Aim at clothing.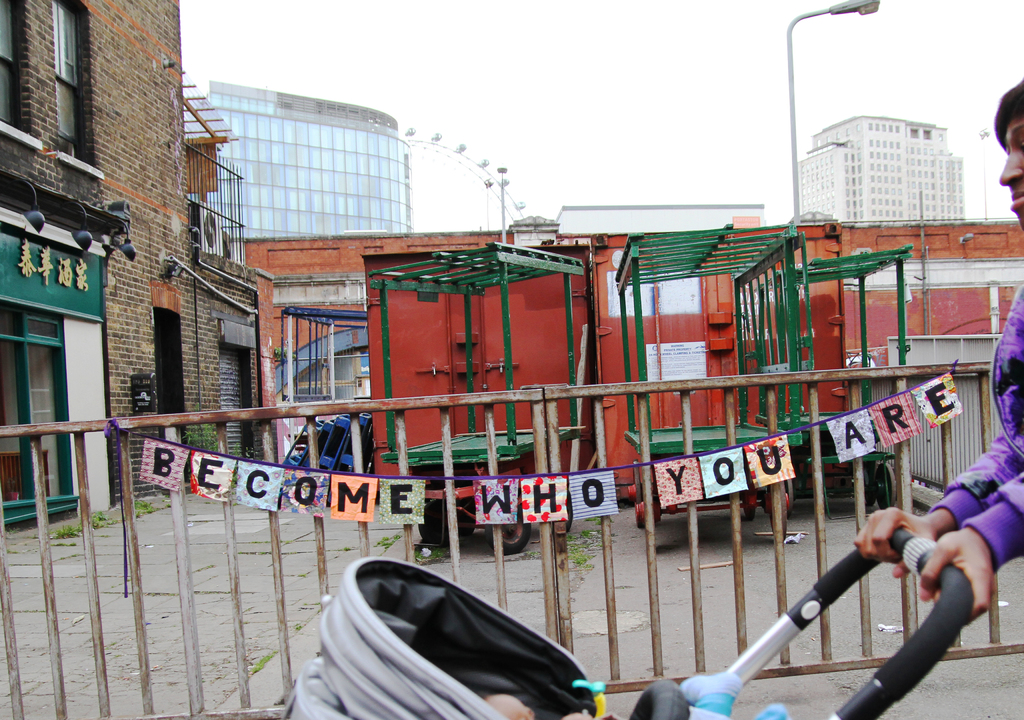
Aimed at x1=925 y1=271 x2=1023 y2=582.
